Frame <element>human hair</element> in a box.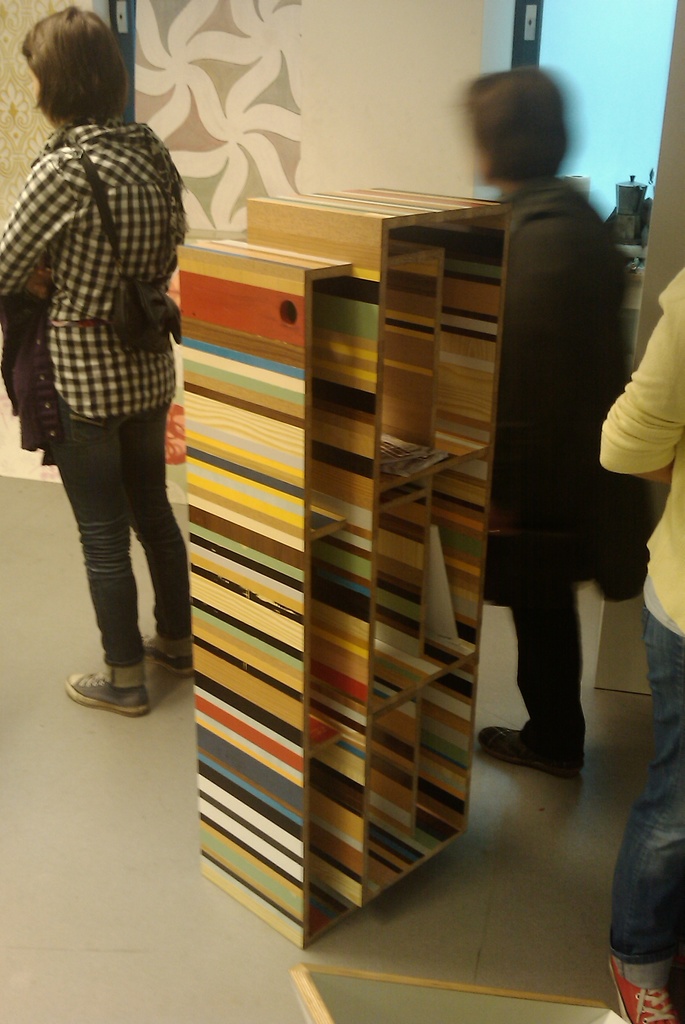
Rect(7, 1, 118, 124).
